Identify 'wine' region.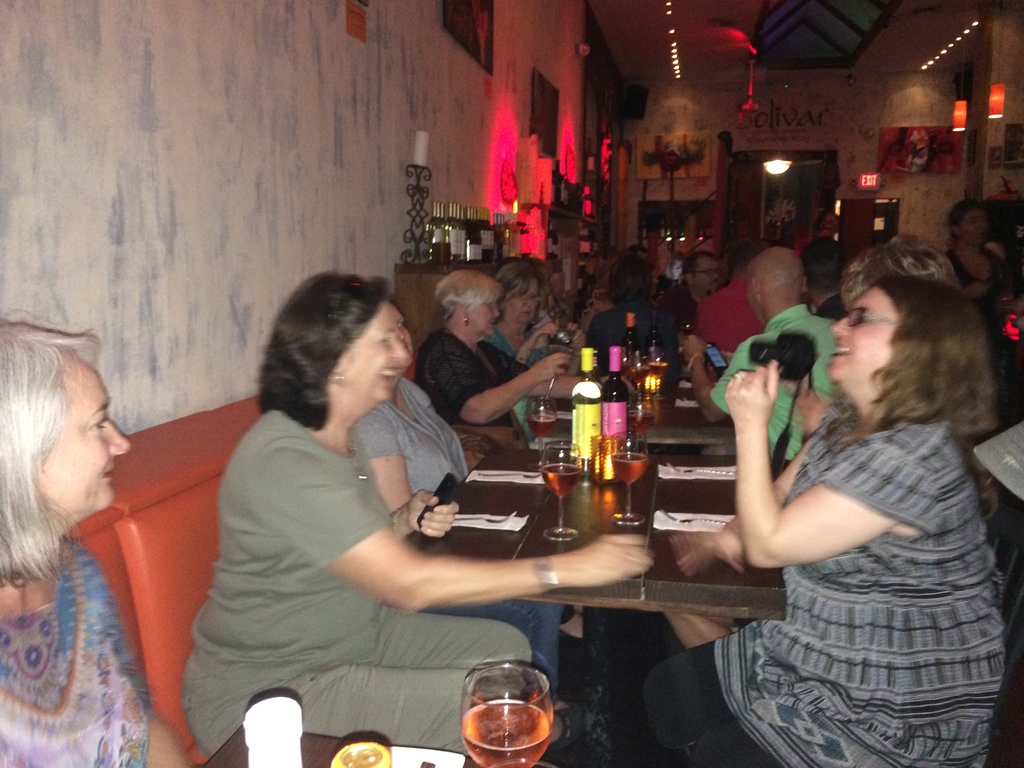
Region: BBox(574, 259, 586, 299).
